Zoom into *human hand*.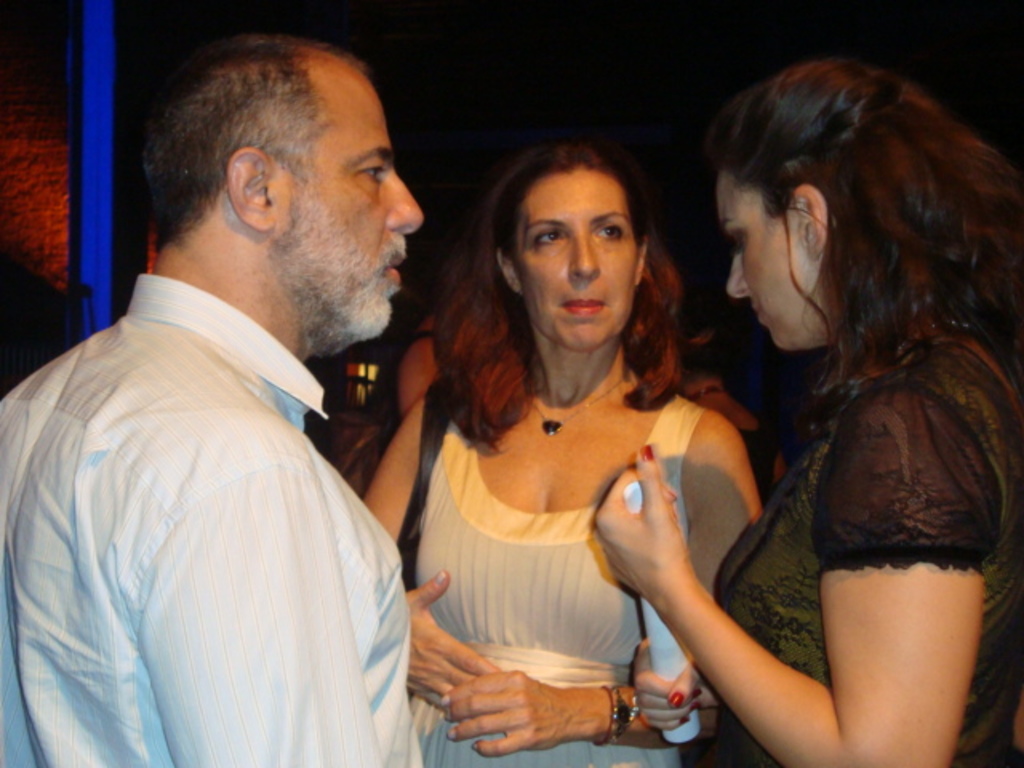
Zoom target: pyautogui.locateOnScreen(442, 669, 582, 760).
